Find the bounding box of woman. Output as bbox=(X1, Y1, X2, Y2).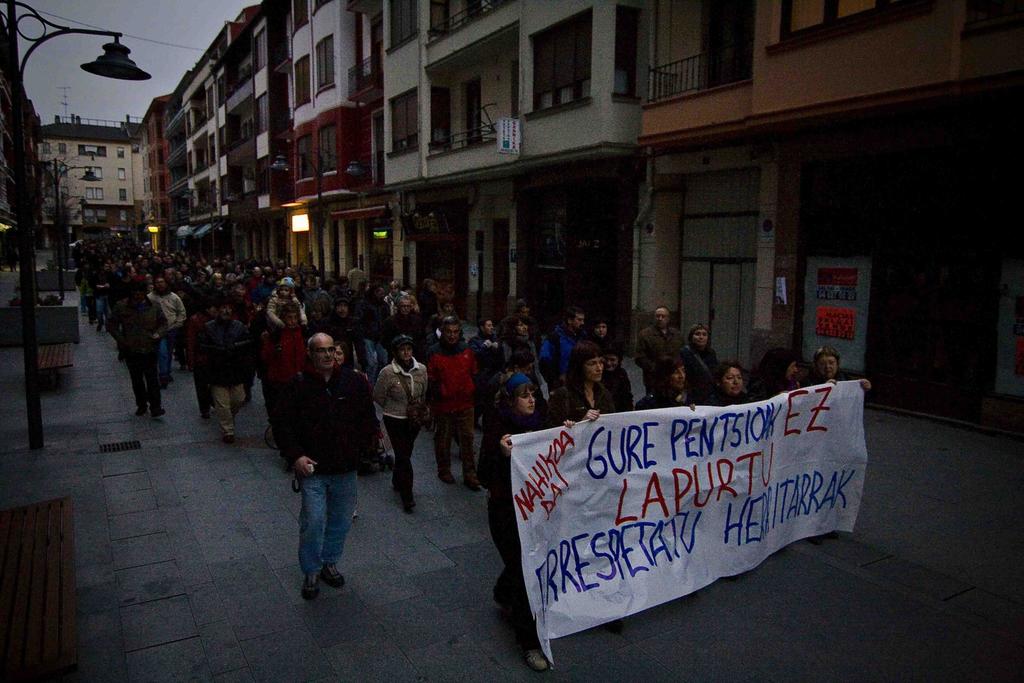
bbox=(551, 352, 621, 614).
